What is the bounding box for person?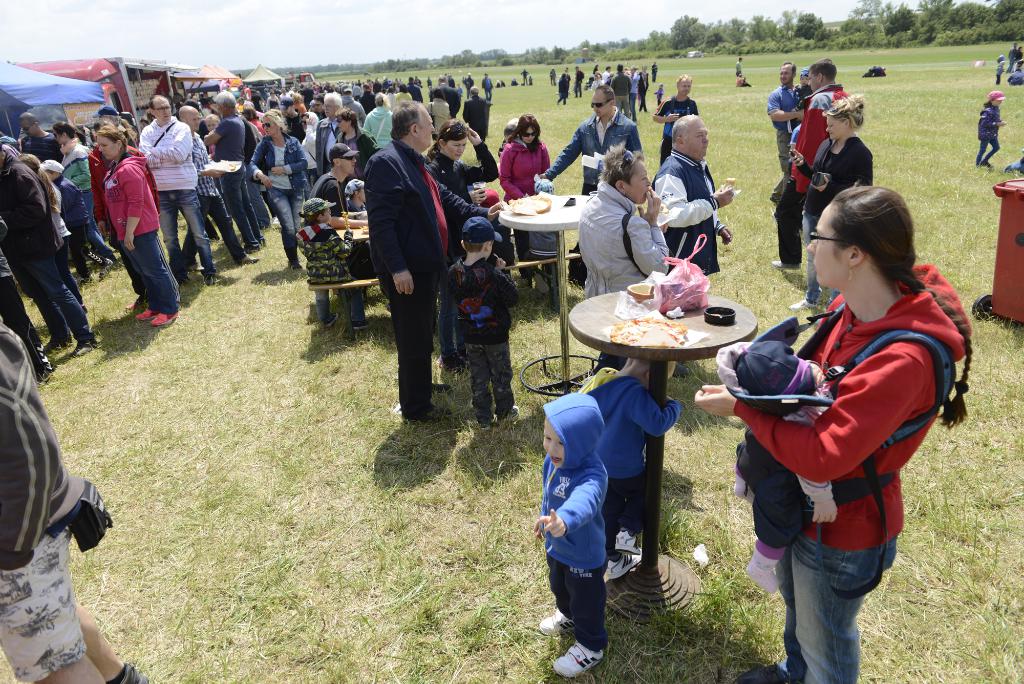
Rect(436, 212, 518, 432).
